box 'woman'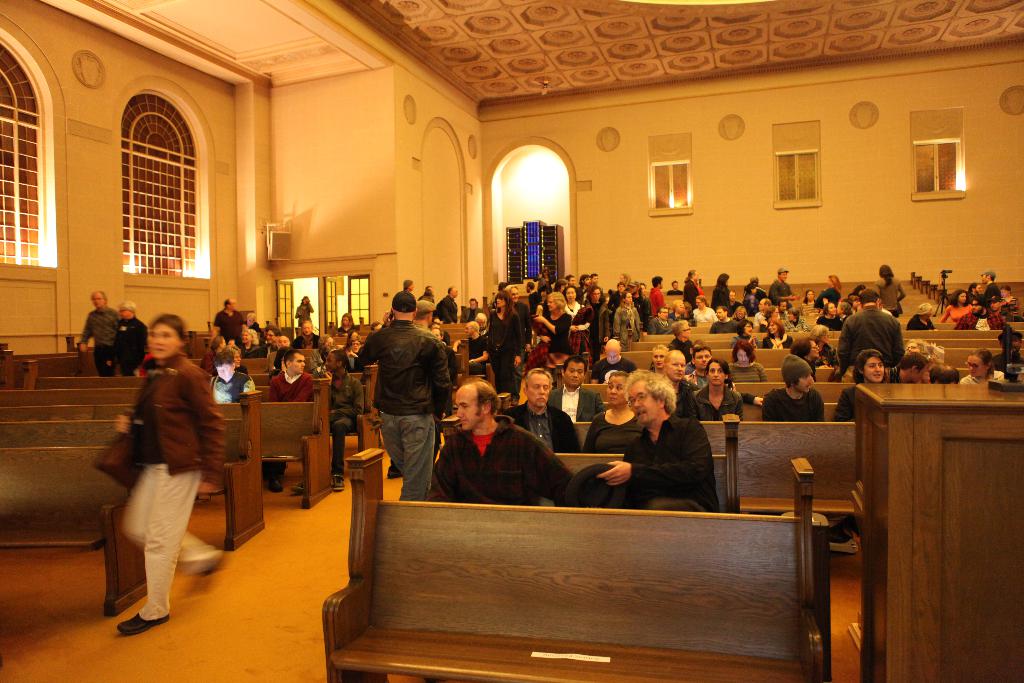
(584,287,607,365)
